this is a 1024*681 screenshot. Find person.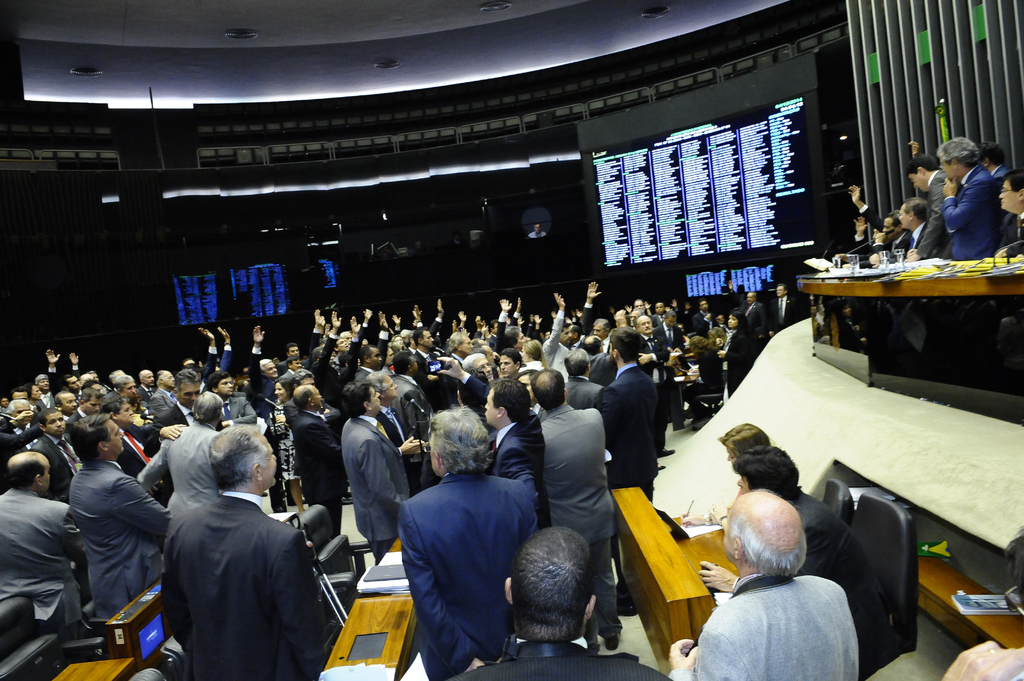
Bounding box: rect(680, 422, 766, 531).
